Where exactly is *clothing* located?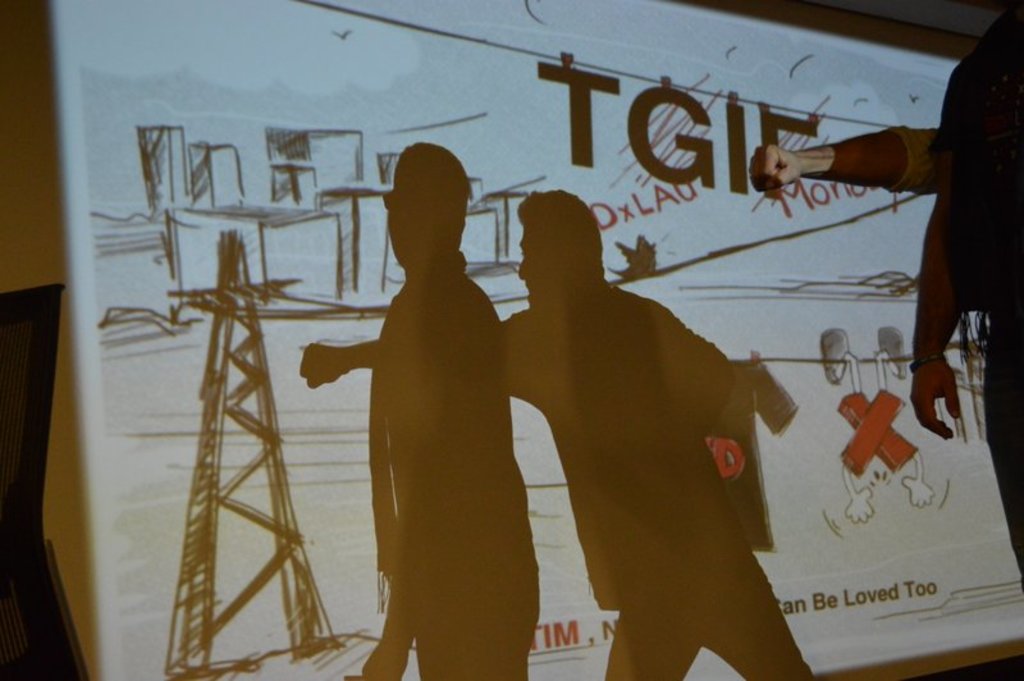
Its bounding box is select_region(887, 0, 1023, 590).
